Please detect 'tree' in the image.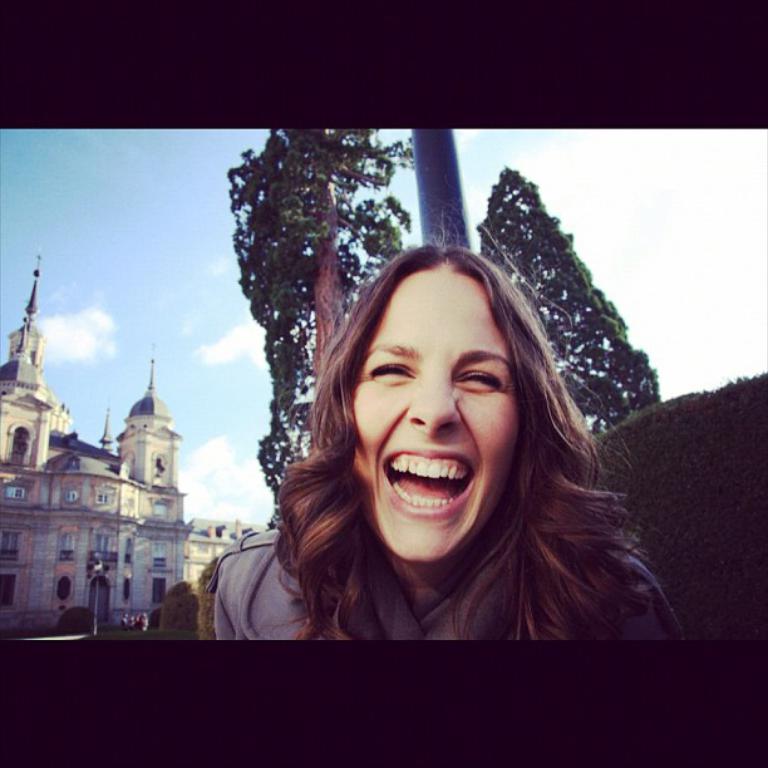
rect(63, 605, 98, 639).
